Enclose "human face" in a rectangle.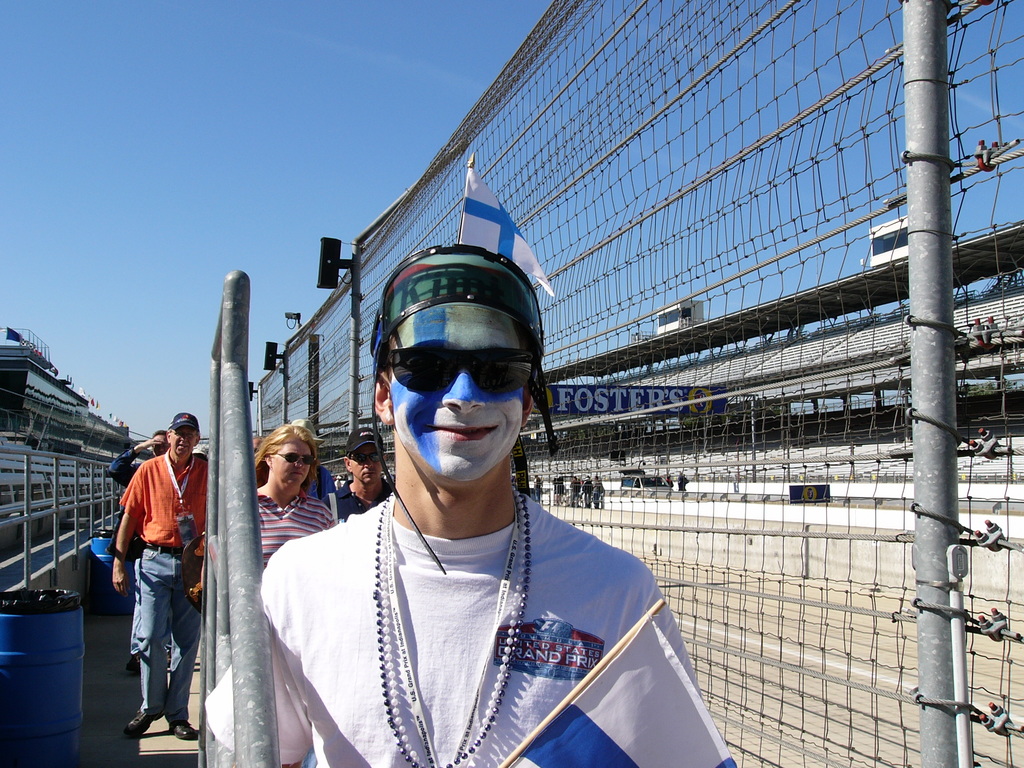
locate(349, 446, 381, 481).
